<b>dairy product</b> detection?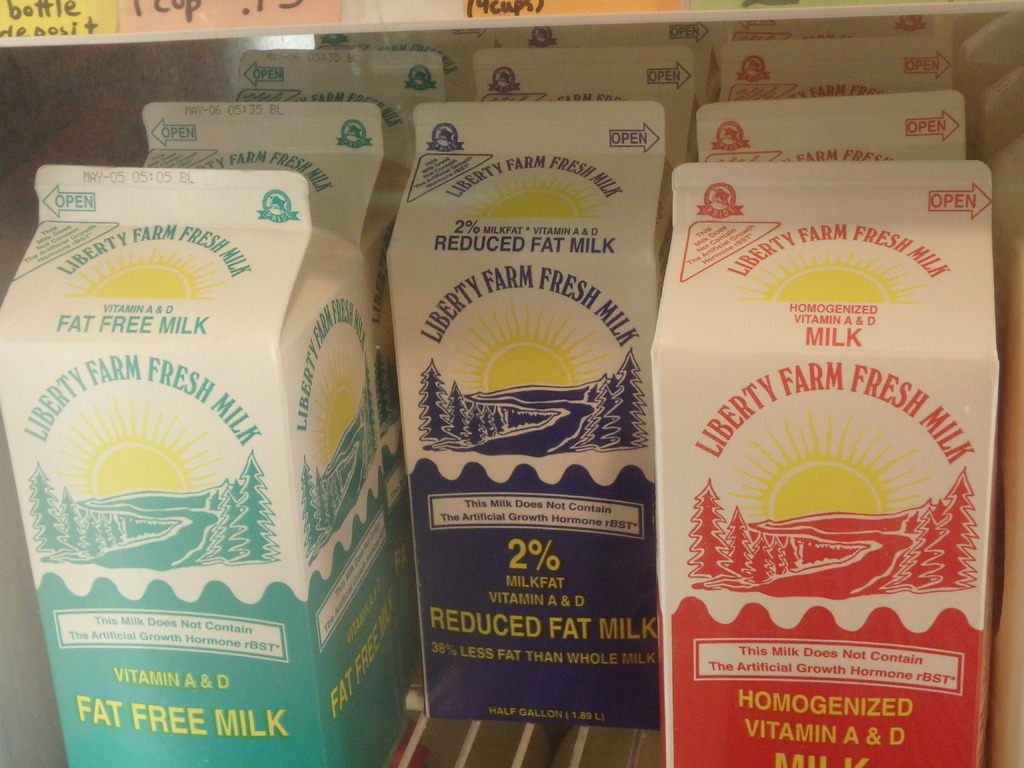
BBox(407, 86, 650, 716)
